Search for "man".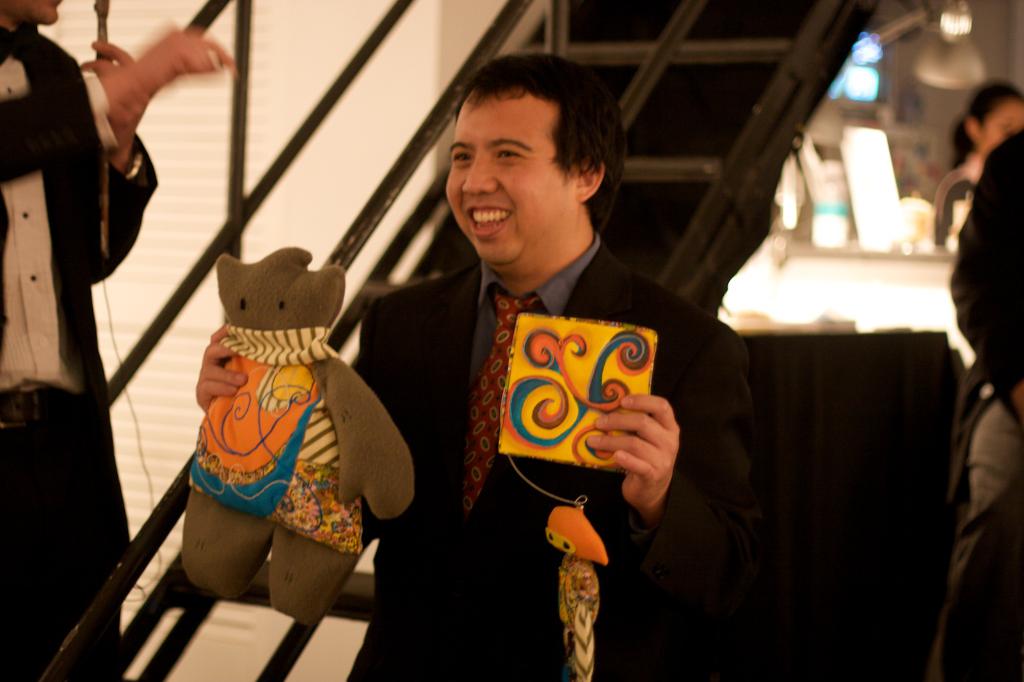
Found at Rect(0, 0, 239, 681).
